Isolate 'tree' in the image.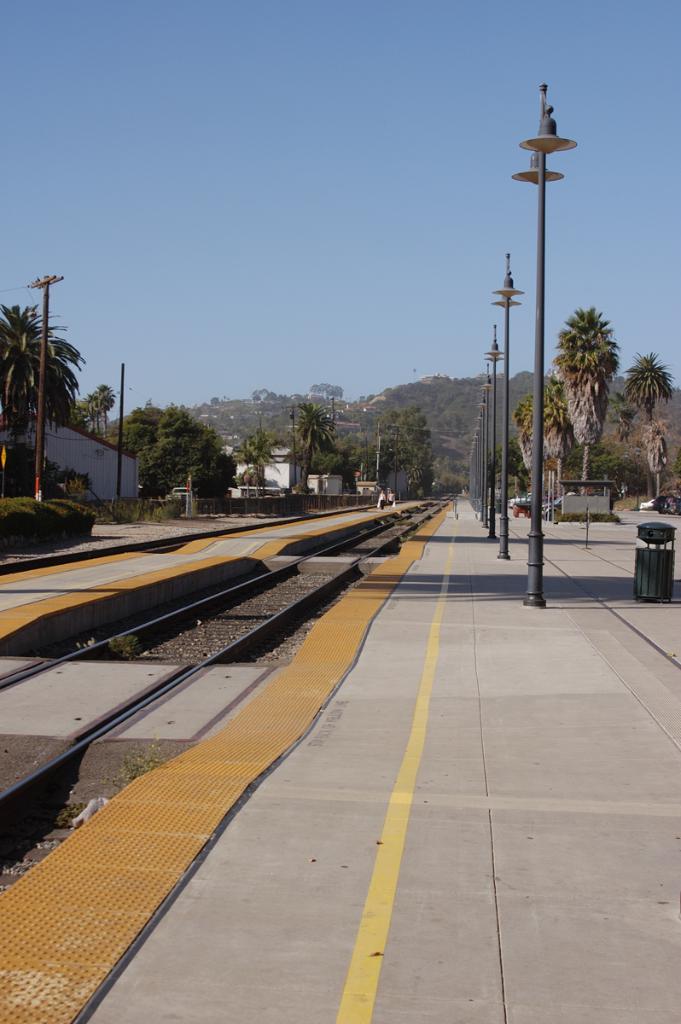
Isolated region: rect(405, 458, 423, 497).
